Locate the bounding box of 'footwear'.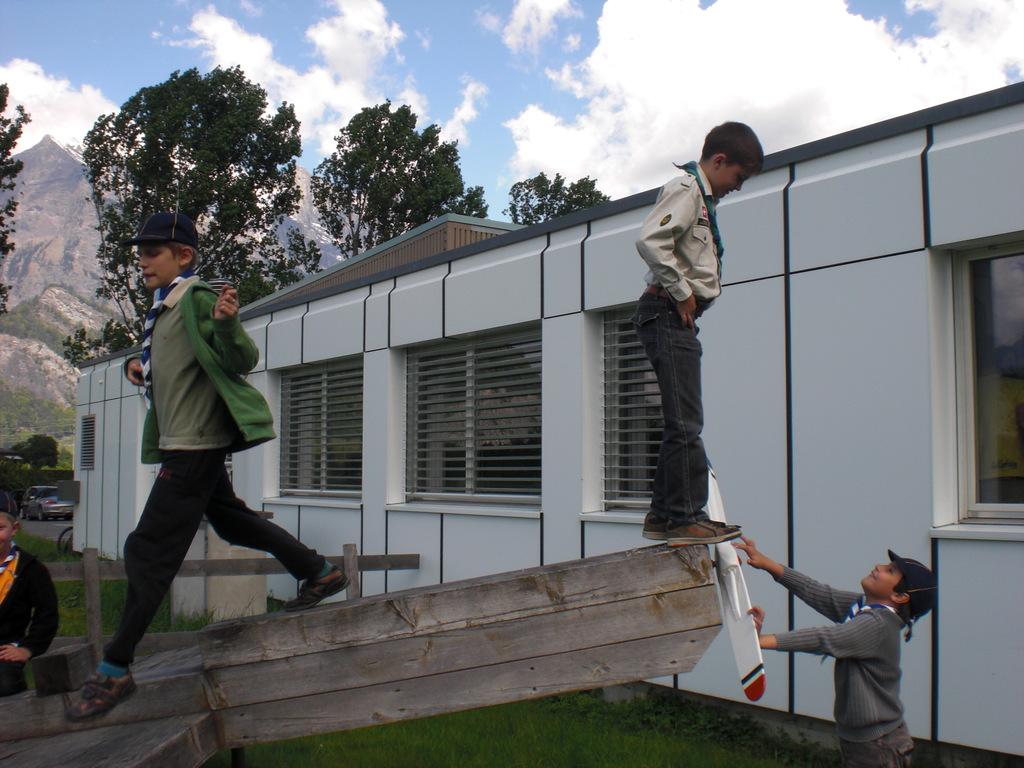
Bounding box: 40,659,126,734.
